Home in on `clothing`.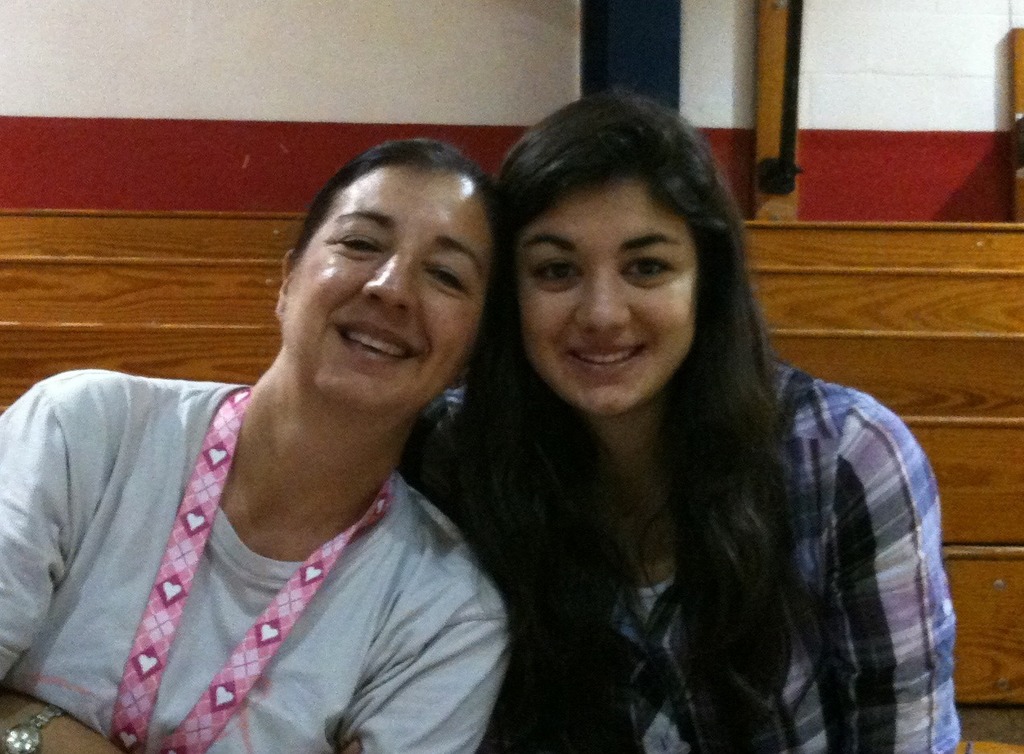
Homed in at <box>0,364,517,753</box>.
